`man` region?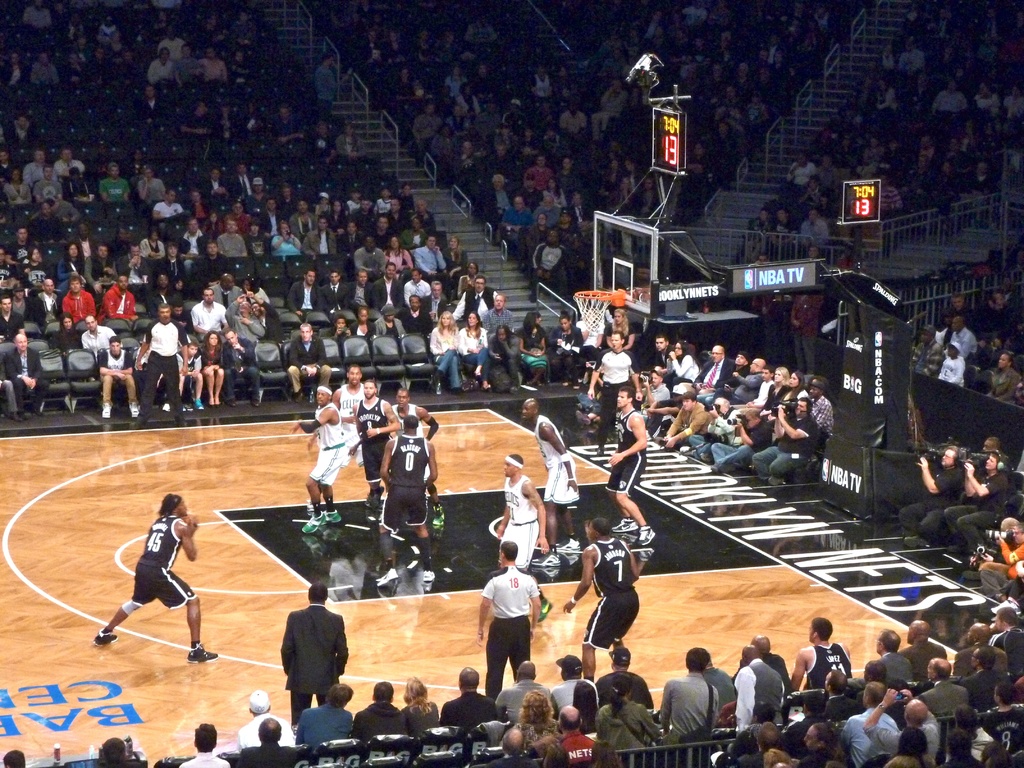
bbox=[836, 681, 900, 767]
